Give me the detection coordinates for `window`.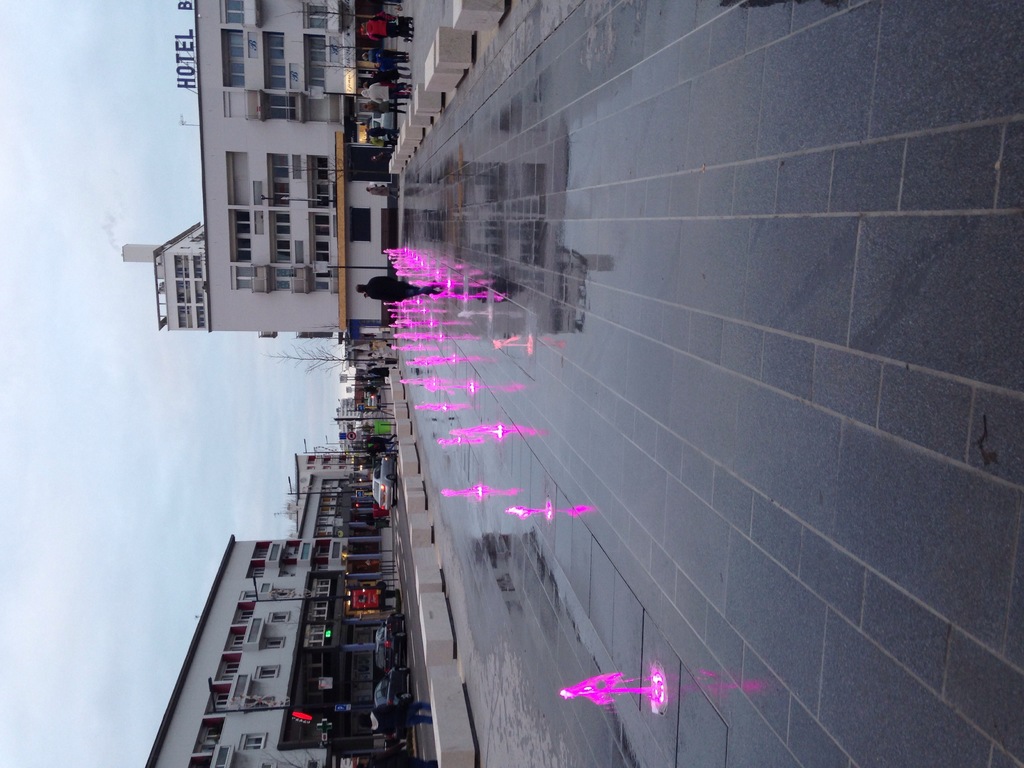
(221, 0, 246, 24).
